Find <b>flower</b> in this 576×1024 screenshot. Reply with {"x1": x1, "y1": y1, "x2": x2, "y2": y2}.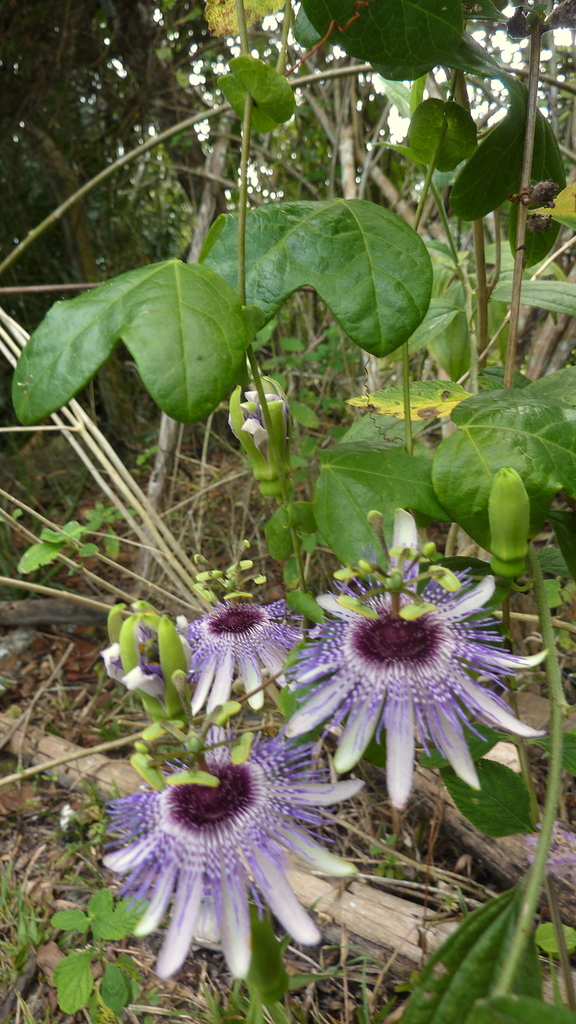
{"x1": 97, "y1": 738, "x2": 376, "y2": 981}.
